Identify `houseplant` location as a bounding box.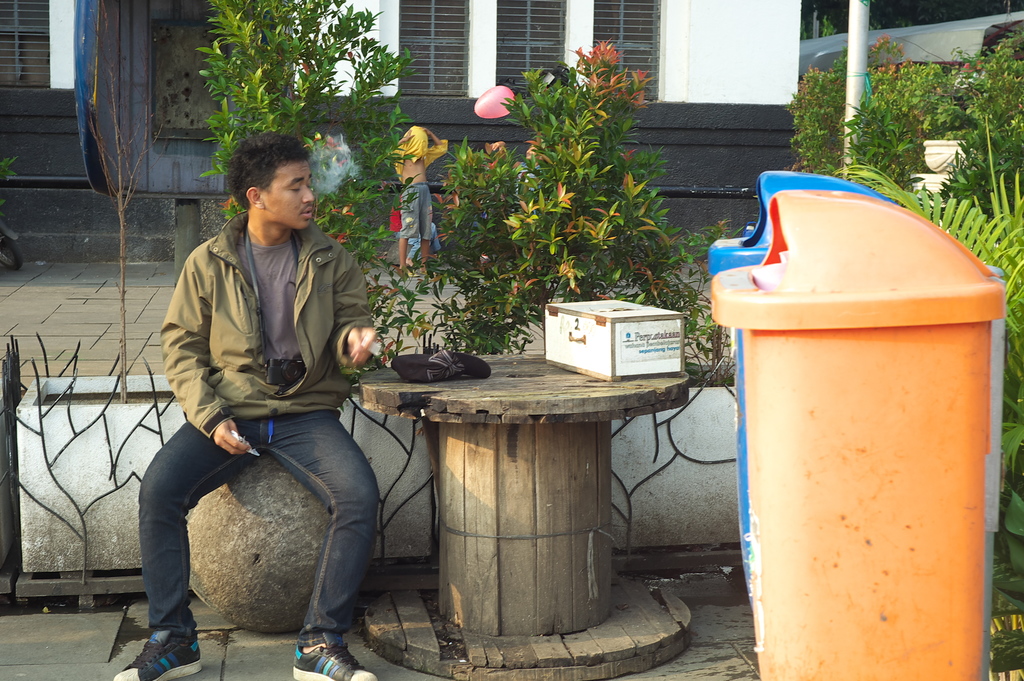
453/50/704/363.
